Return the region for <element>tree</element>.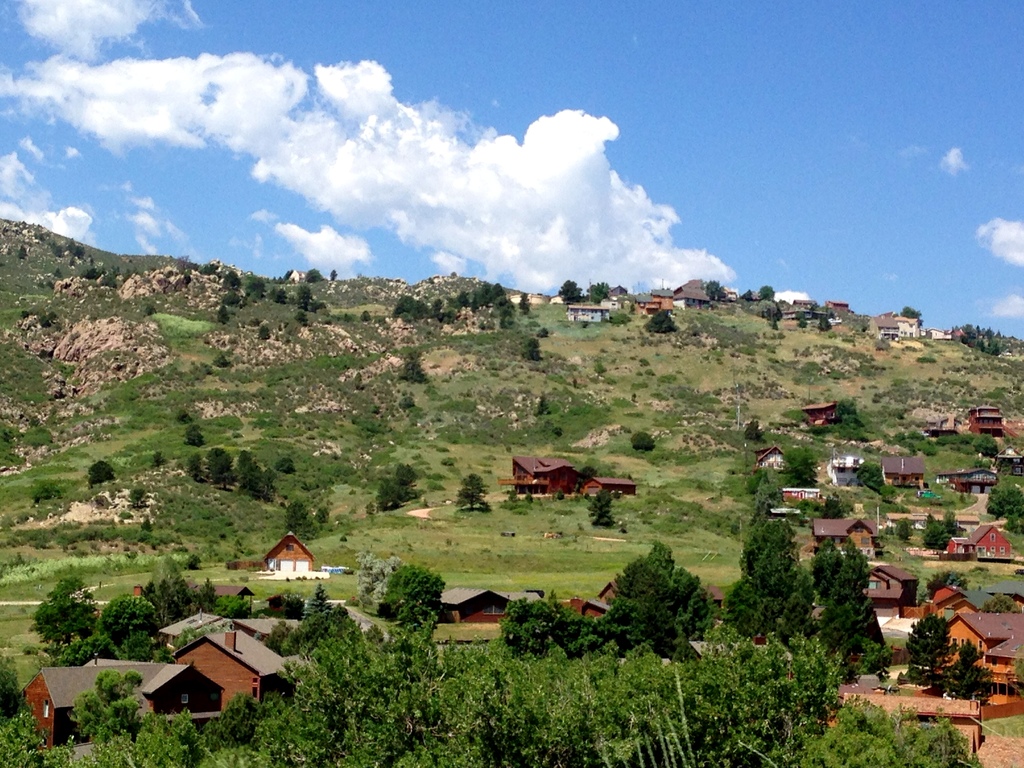
pyautogui.locateOnScreen(371, 556, 460, 614).
